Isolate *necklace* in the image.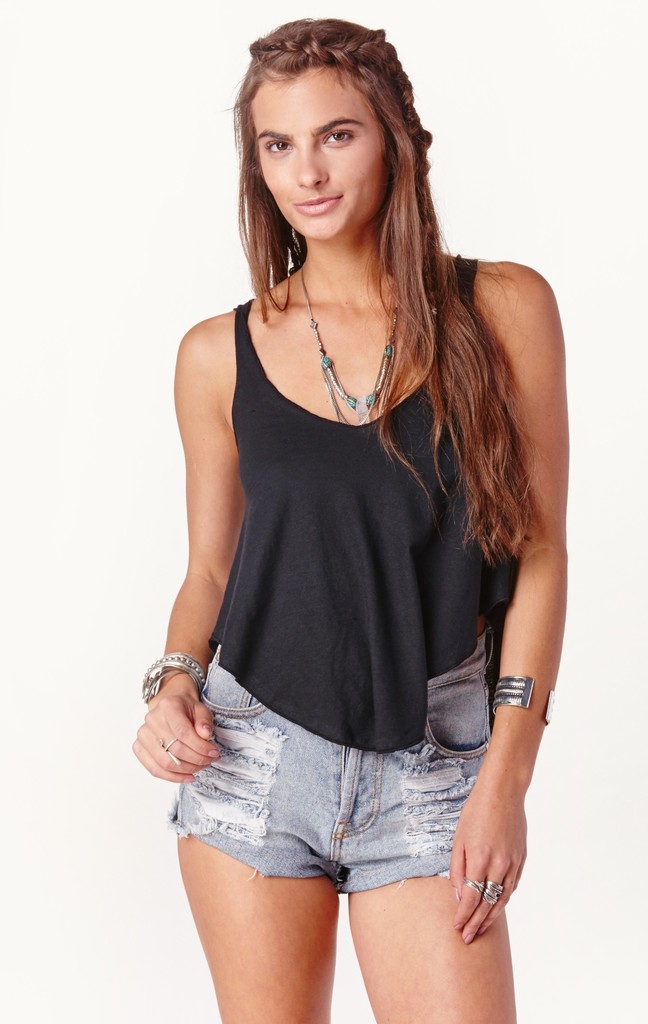
Isolated region: <region>299, 268, 398, 420</region>.
